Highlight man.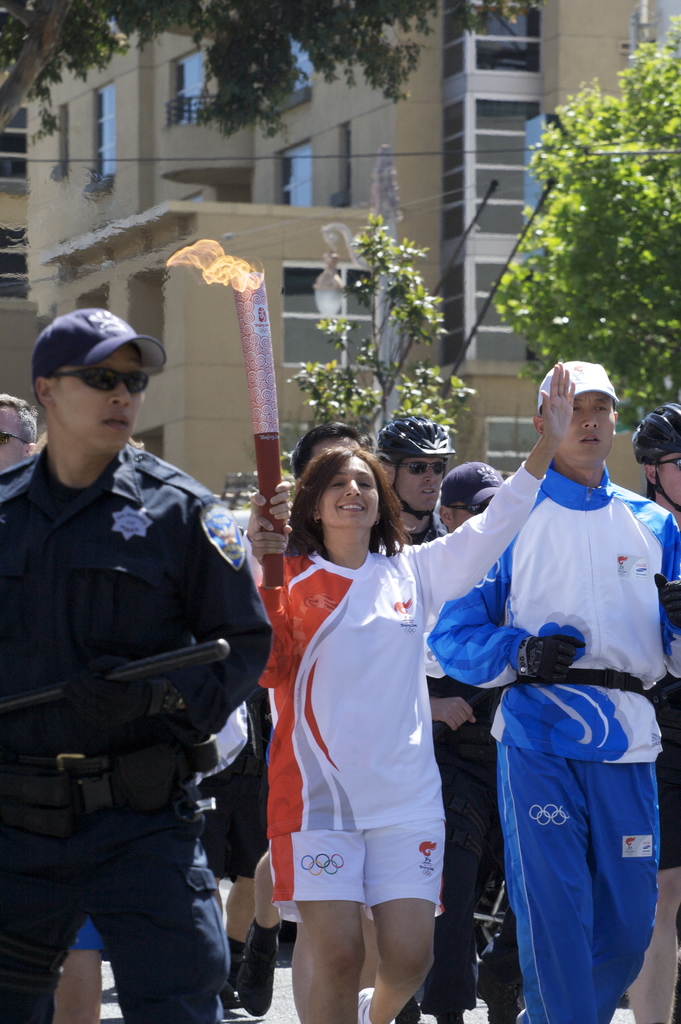
Highlighted region: <box>432,359,680,1023</box>.
